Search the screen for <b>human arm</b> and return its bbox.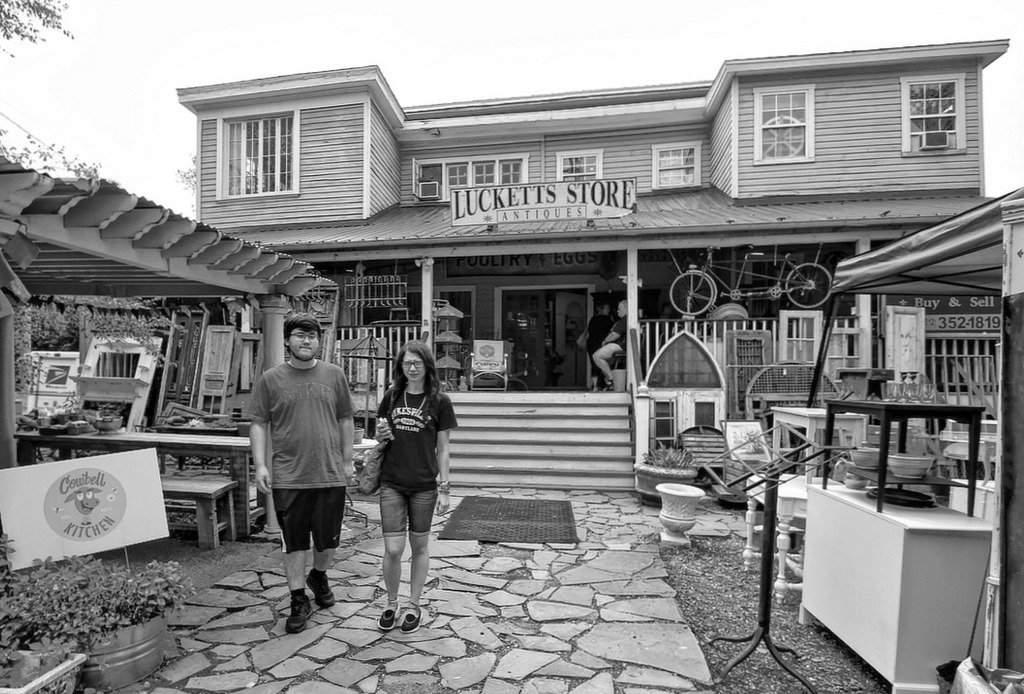
Found: bbox(432, 393, 458, 518).
